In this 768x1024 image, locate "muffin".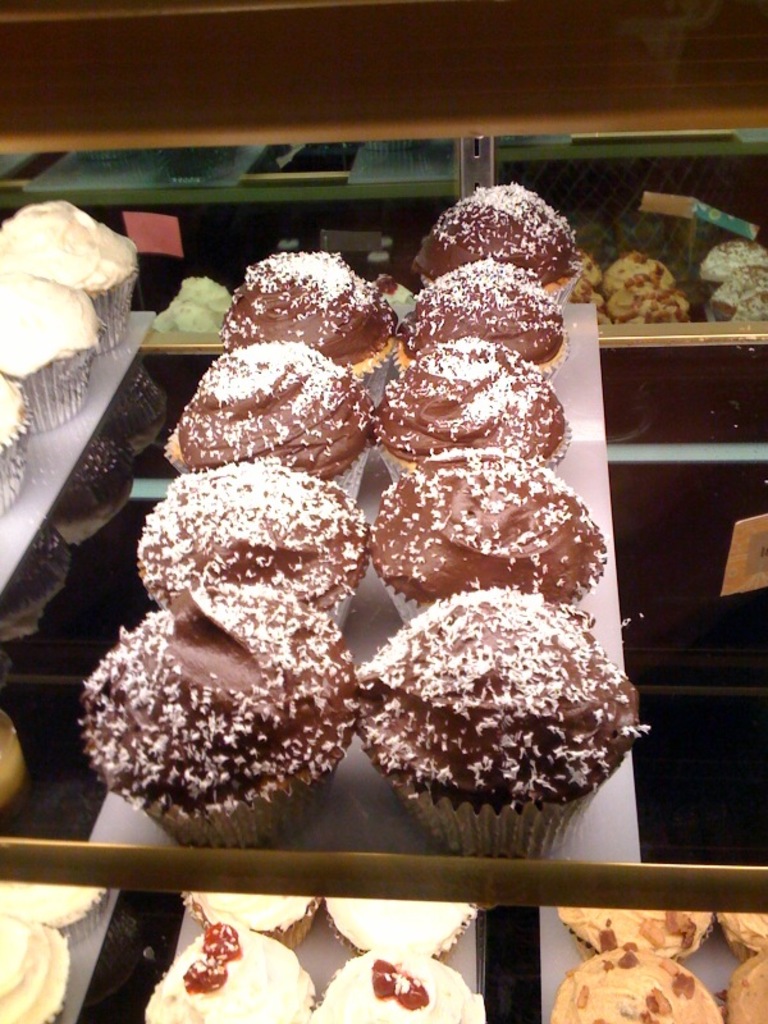
Bounding box: l=558, t=908, r=700, b=952.
